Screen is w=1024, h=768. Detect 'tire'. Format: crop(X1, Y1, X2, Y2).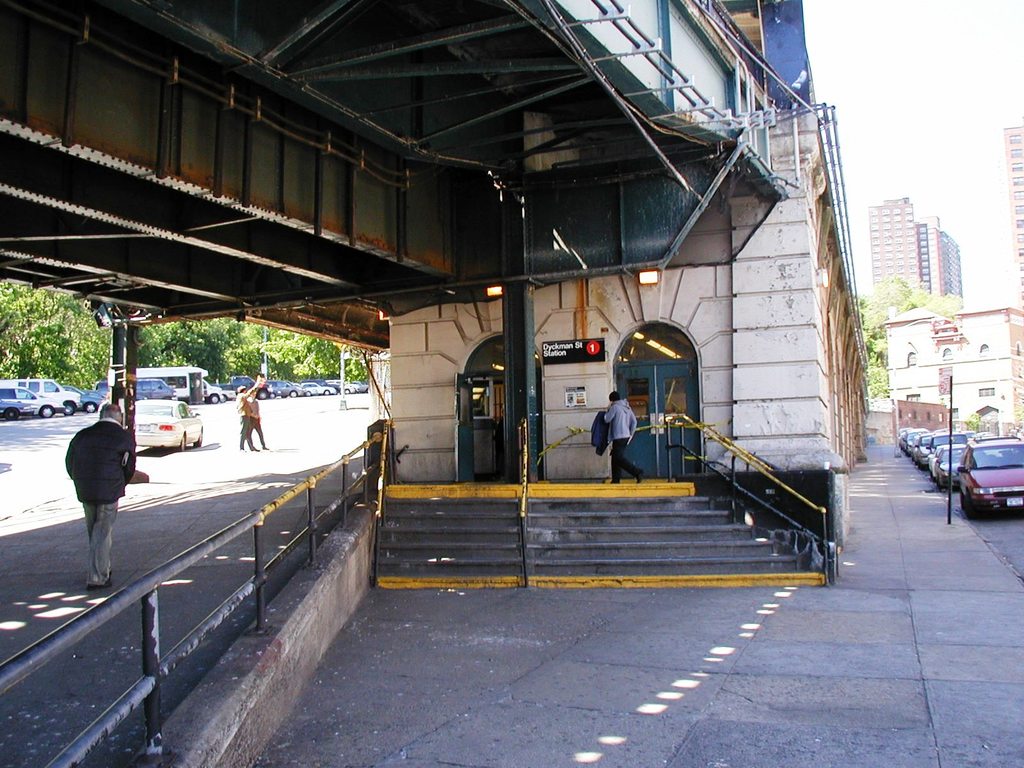
crop(42, 406, 54, 418).
